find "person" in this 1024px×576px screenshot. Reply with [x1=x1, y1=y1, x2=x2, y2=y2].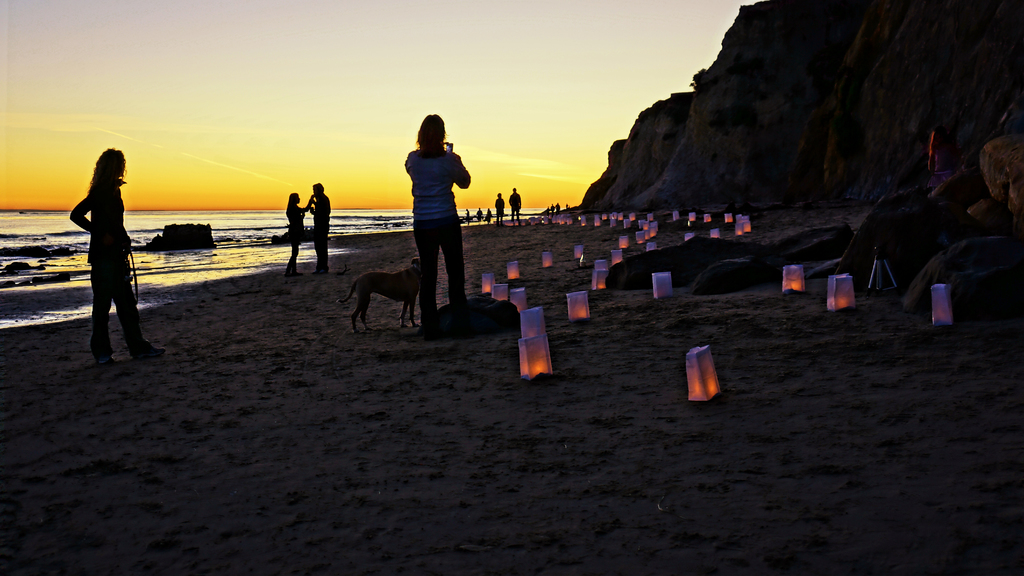
[x1=311, y1=175, x2=335, y2=269].
